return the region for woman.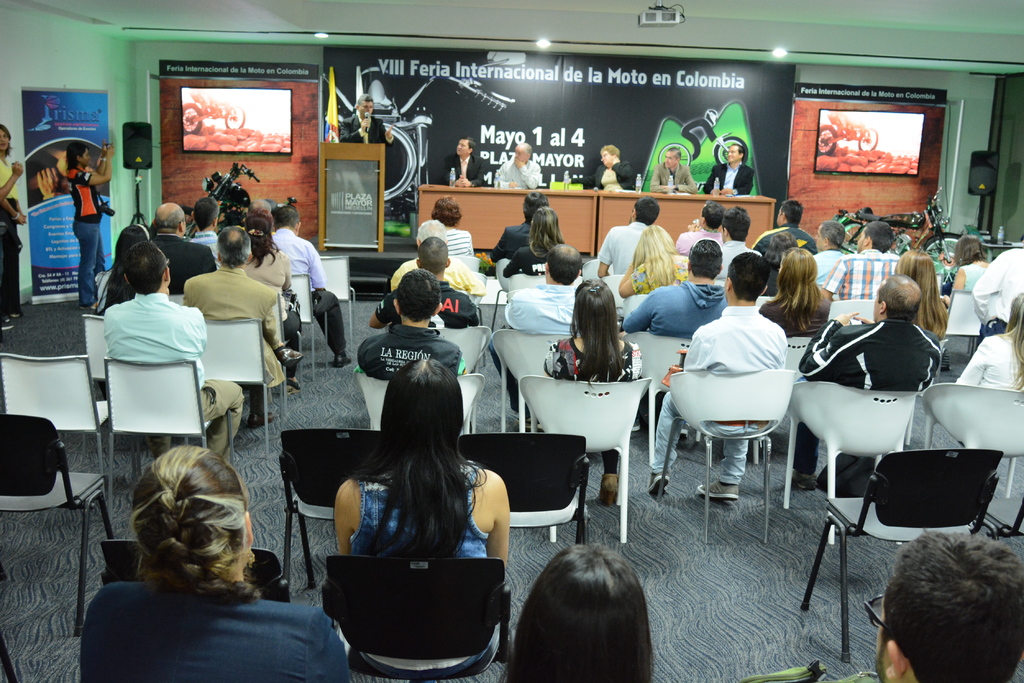
[614, 226, 701, 301].
